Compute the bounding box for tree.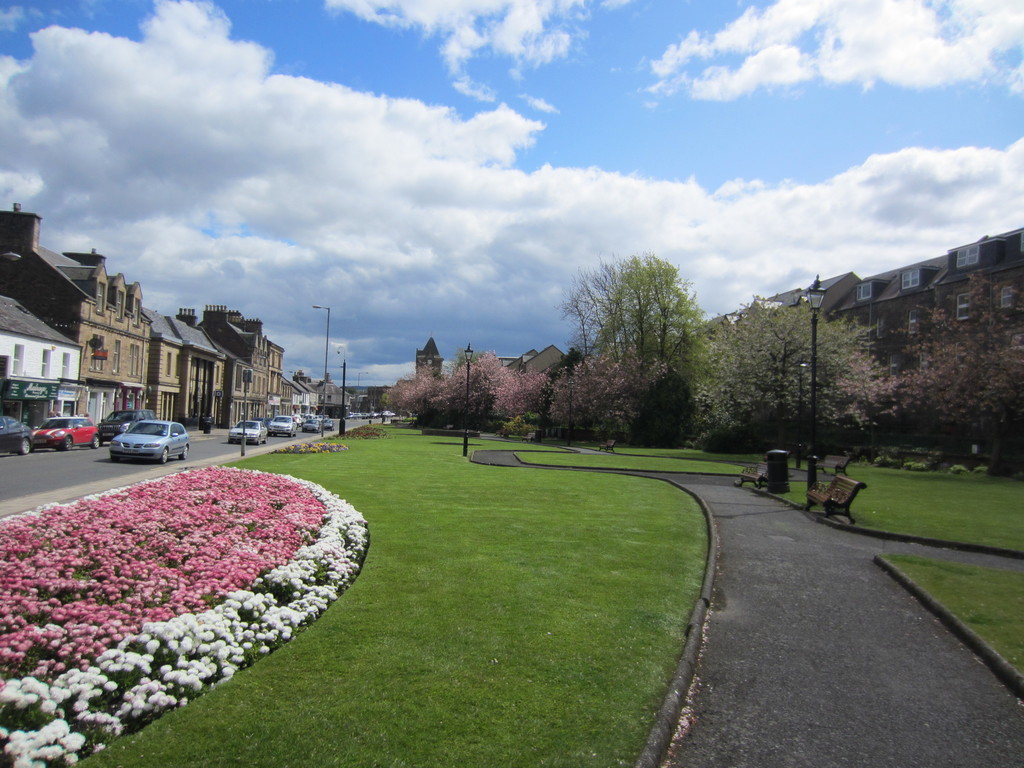
box(887, 273, 1023, 464).
